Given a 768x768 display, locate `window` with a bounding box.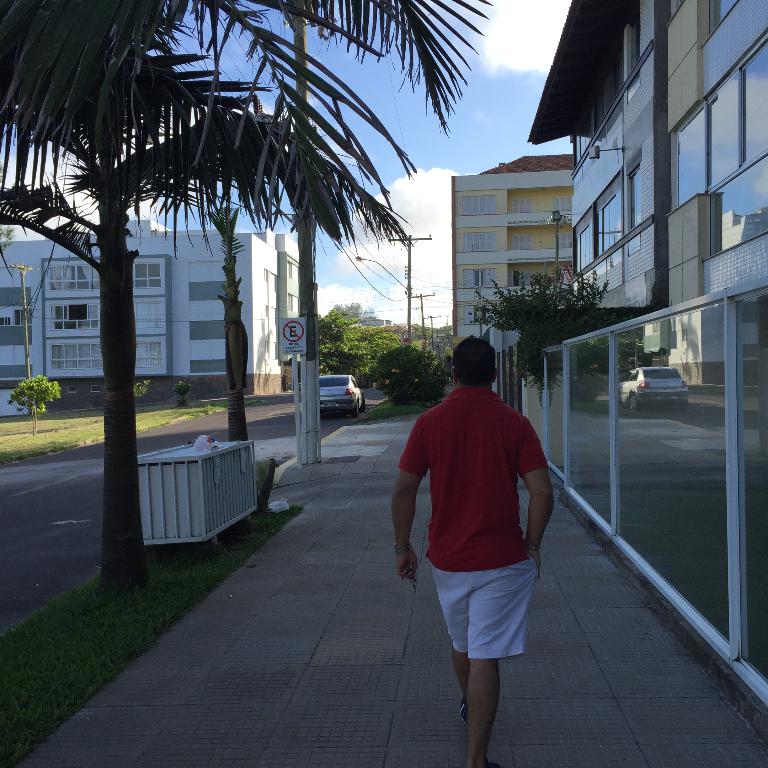
Located: bbox=[466, 268, 498, 288].
